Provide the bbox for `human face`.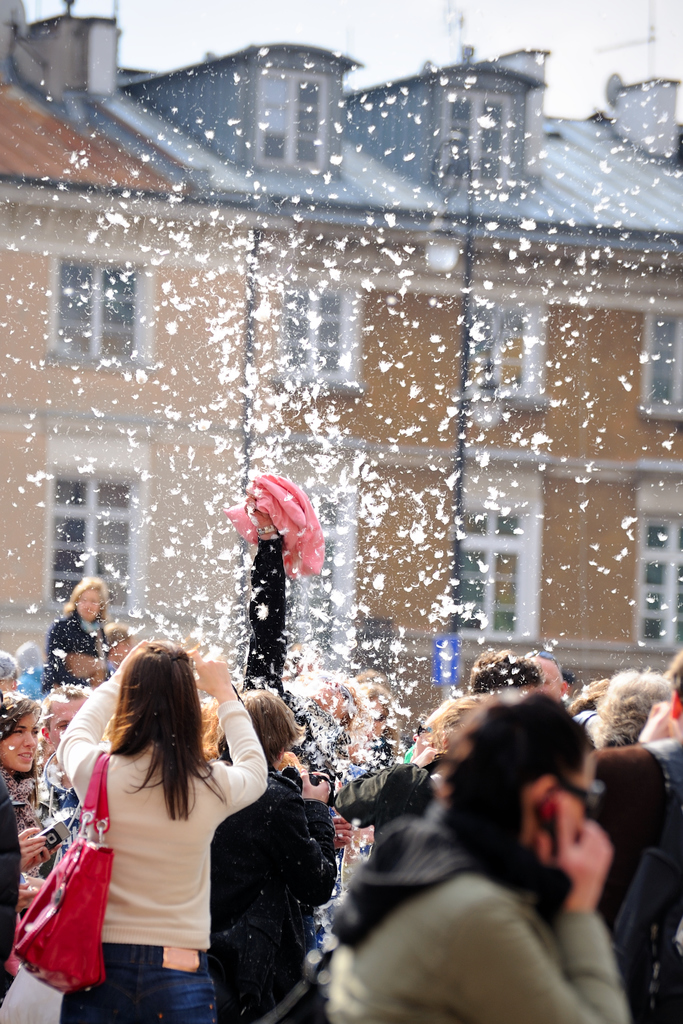
<region>52, 694, 85, 750</region>.
